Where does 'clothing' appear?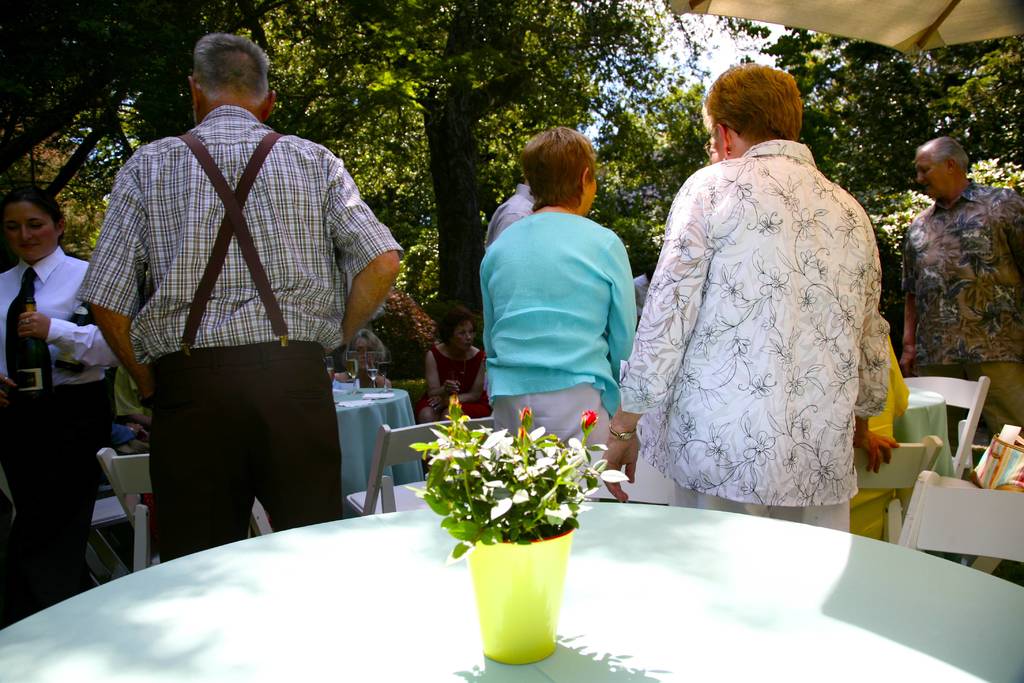
Appears at rect(500, 390, 630, 495).
